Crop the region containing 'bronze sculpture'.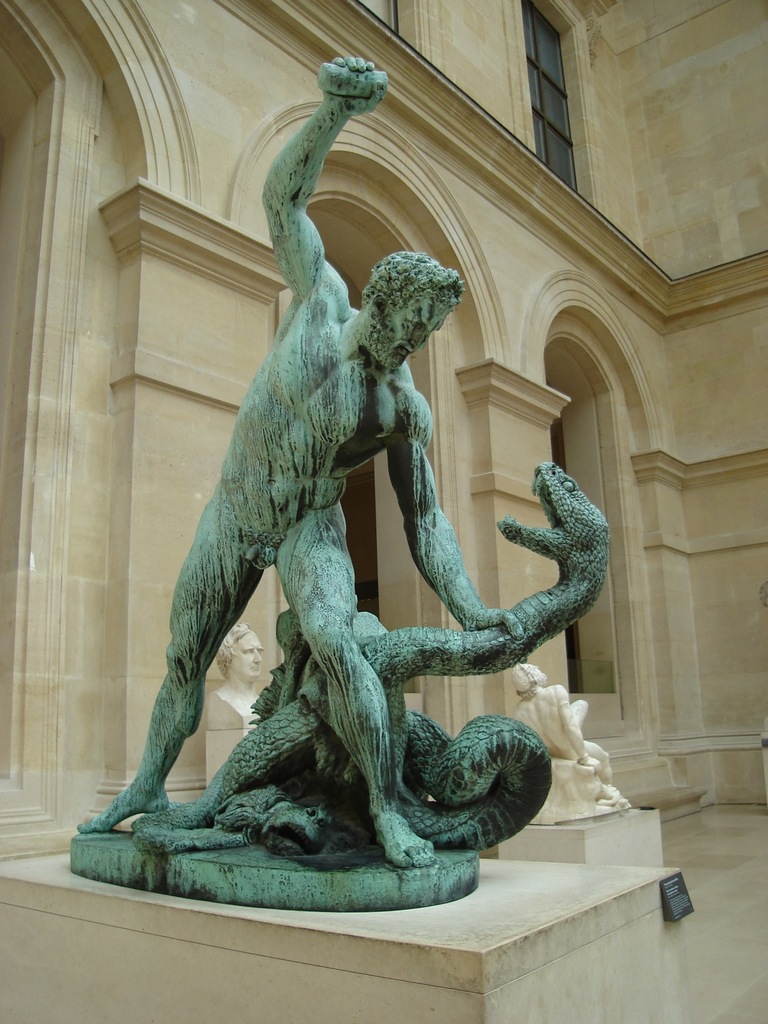
Crop region: BBox(75, 51, 611, 908).
